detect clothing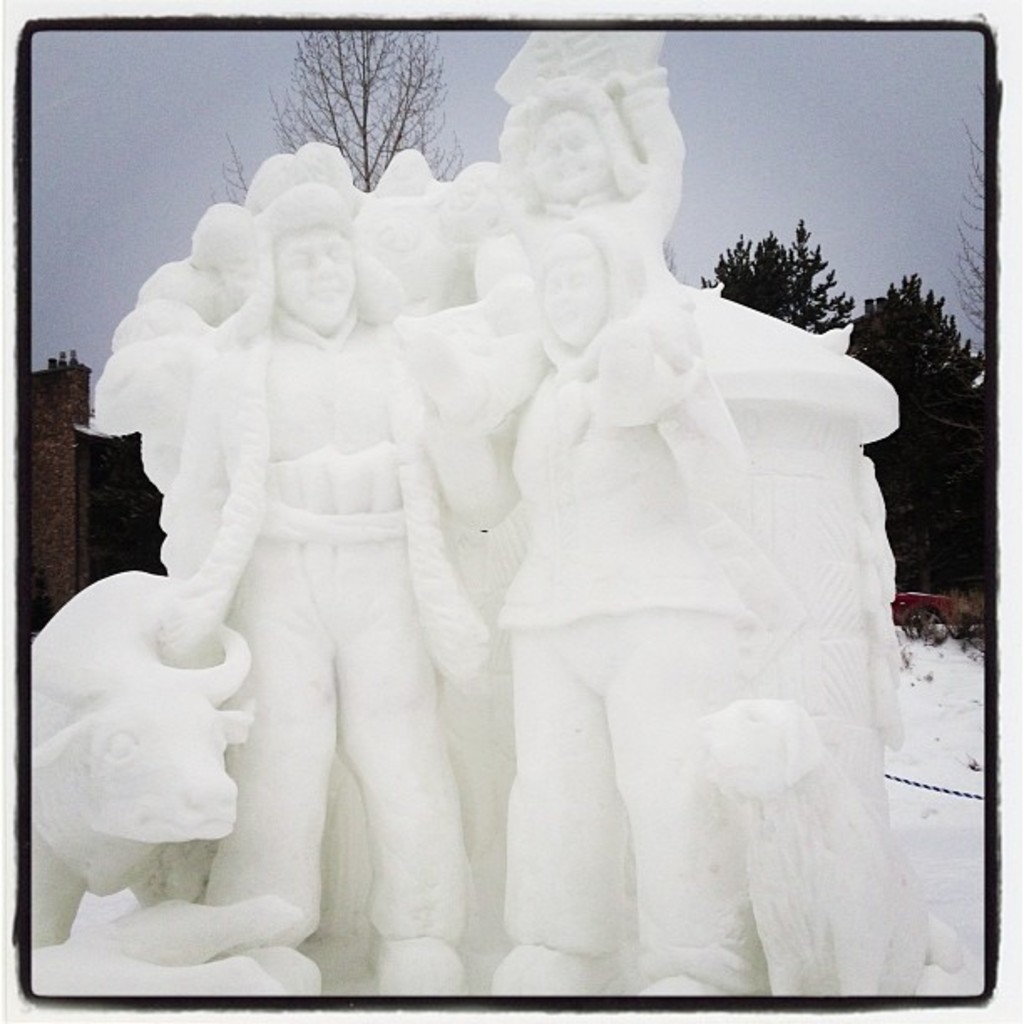
<box>104,189,547,940</box>
